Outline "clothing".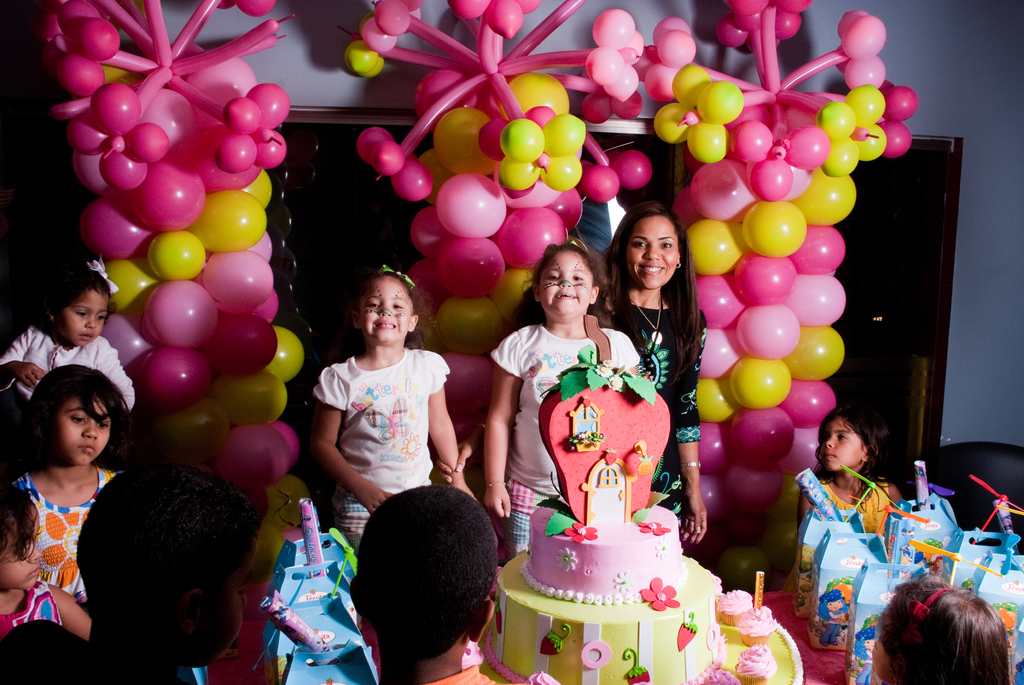
Outline: (x1=300, y1=351, x2=454, y2=540).
